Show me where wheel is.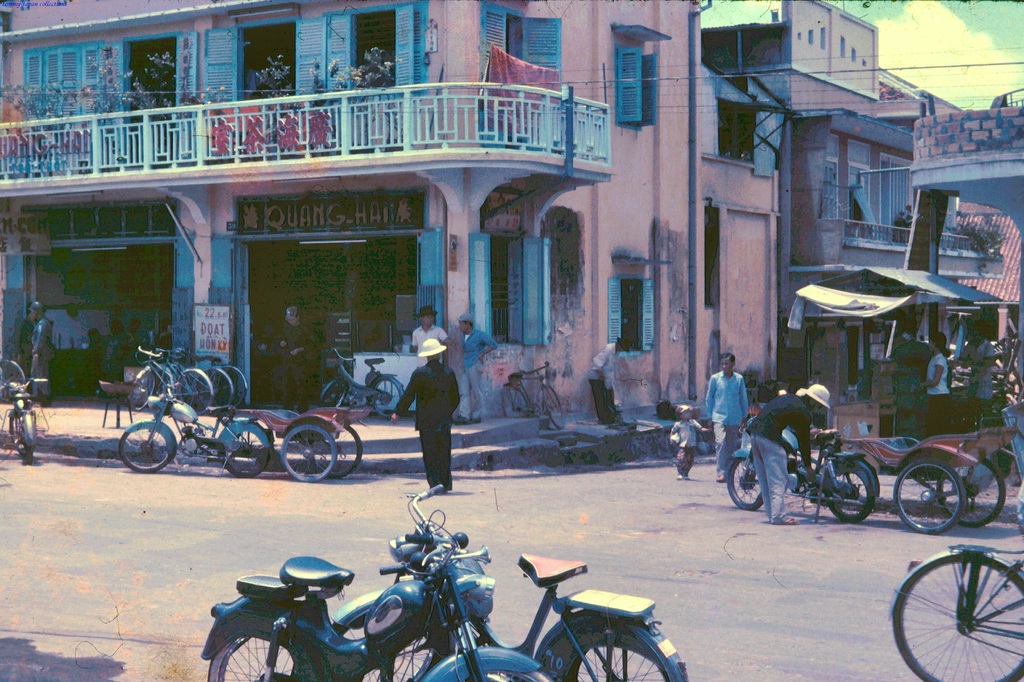
wheel is at locate(728, 453, 769, 511).
